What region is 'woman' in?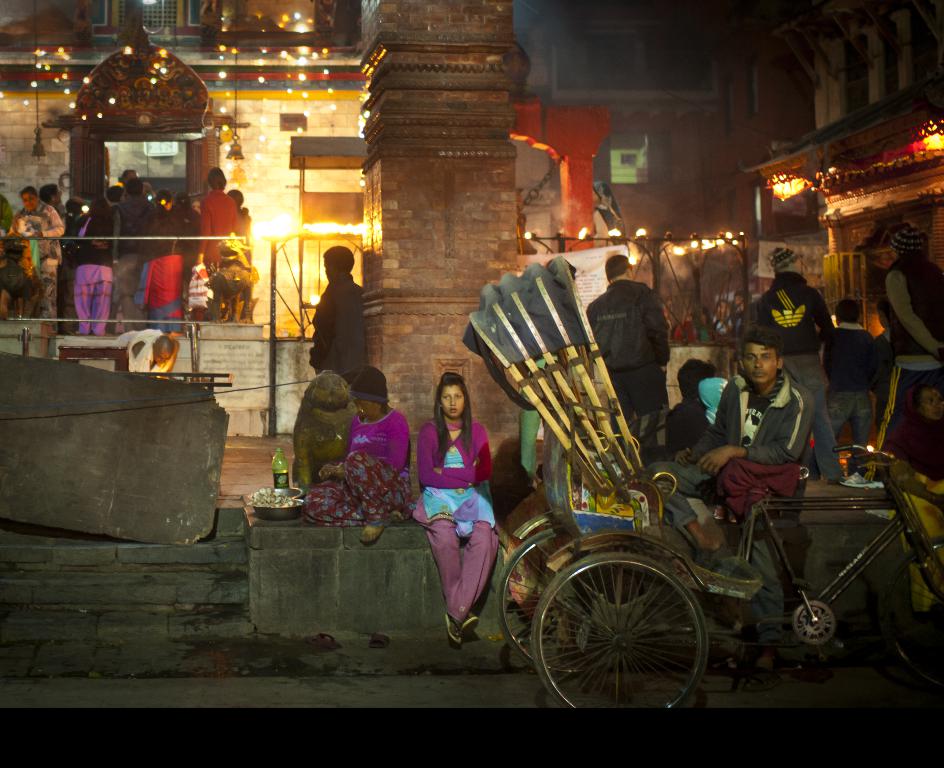
136 185 188 336.
